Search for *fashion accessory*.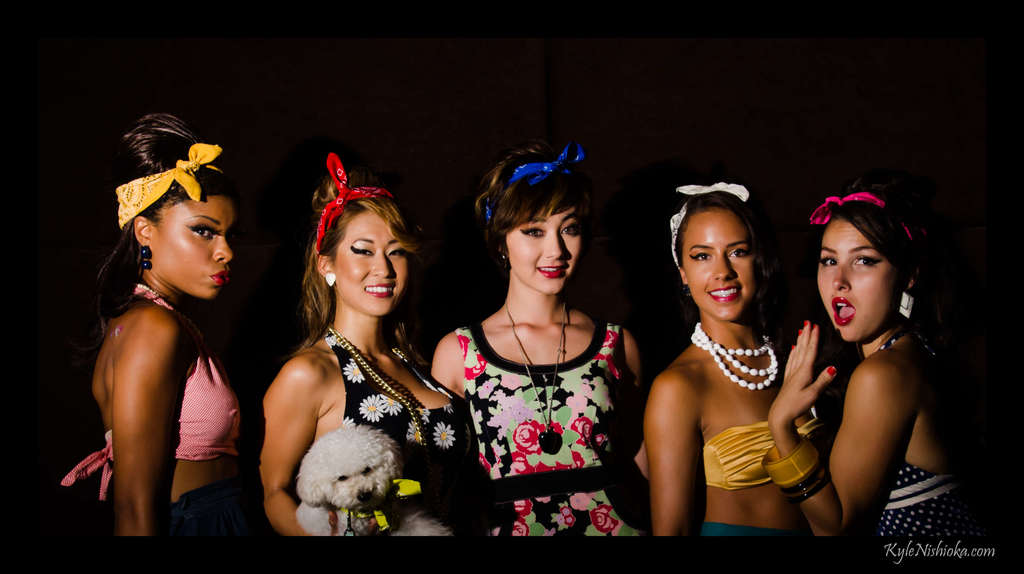
Found at bbox(900, 291, 916, 321).
